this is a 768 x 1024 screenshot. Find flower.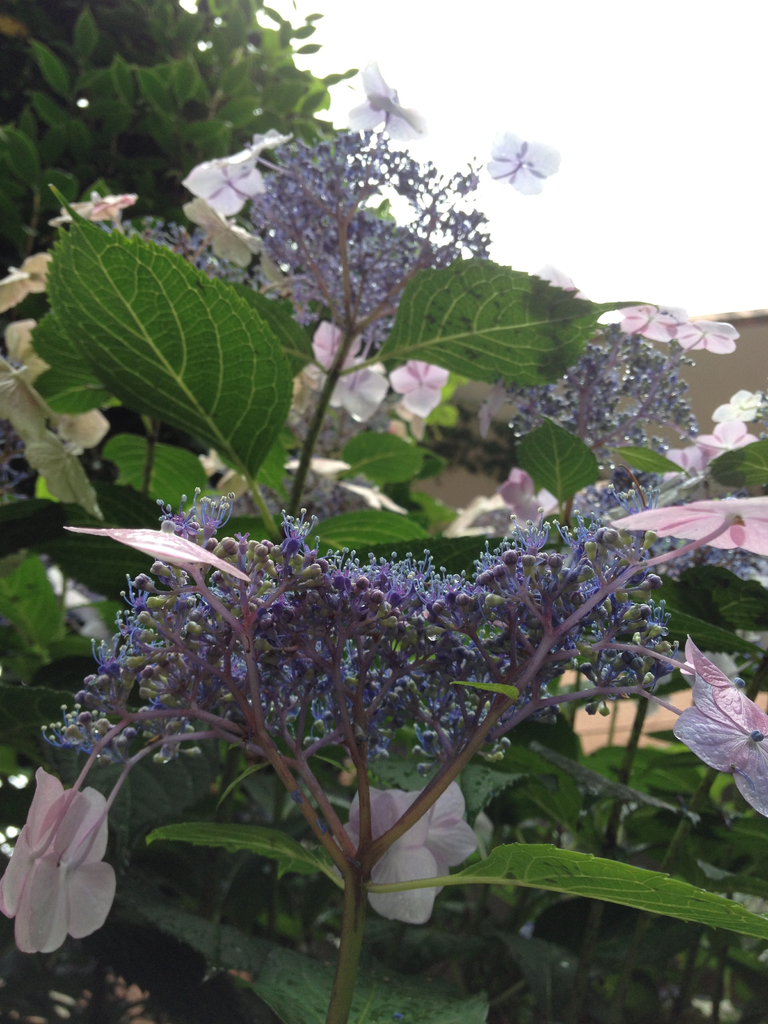
Bounding box: bbox(310, 321, 386, 419).
